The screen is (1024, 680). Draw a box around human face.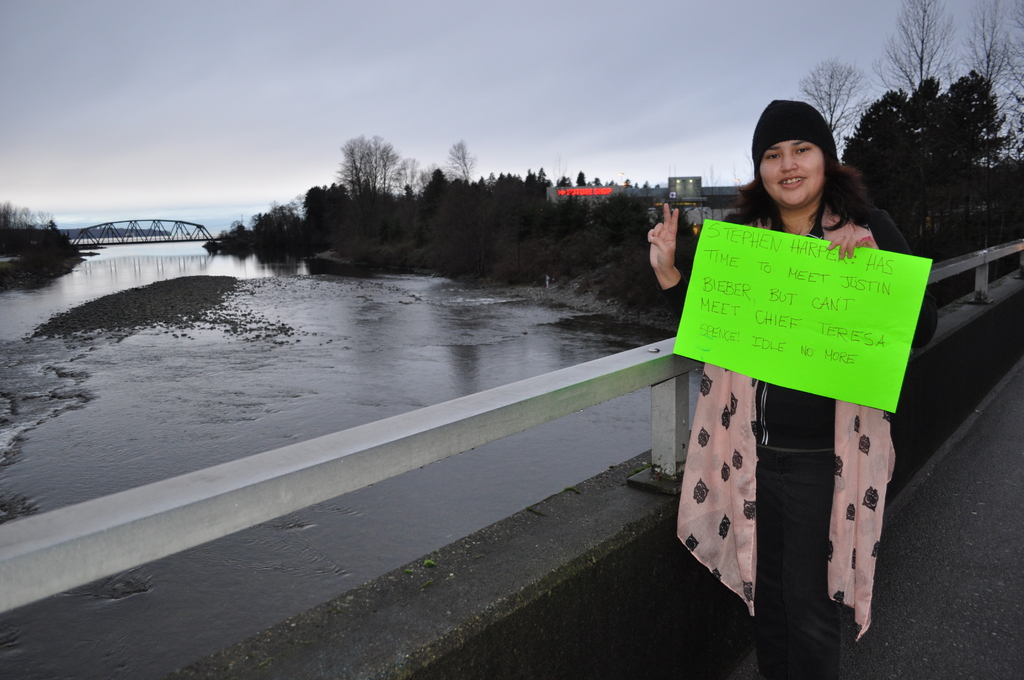
757/138/823/207.
